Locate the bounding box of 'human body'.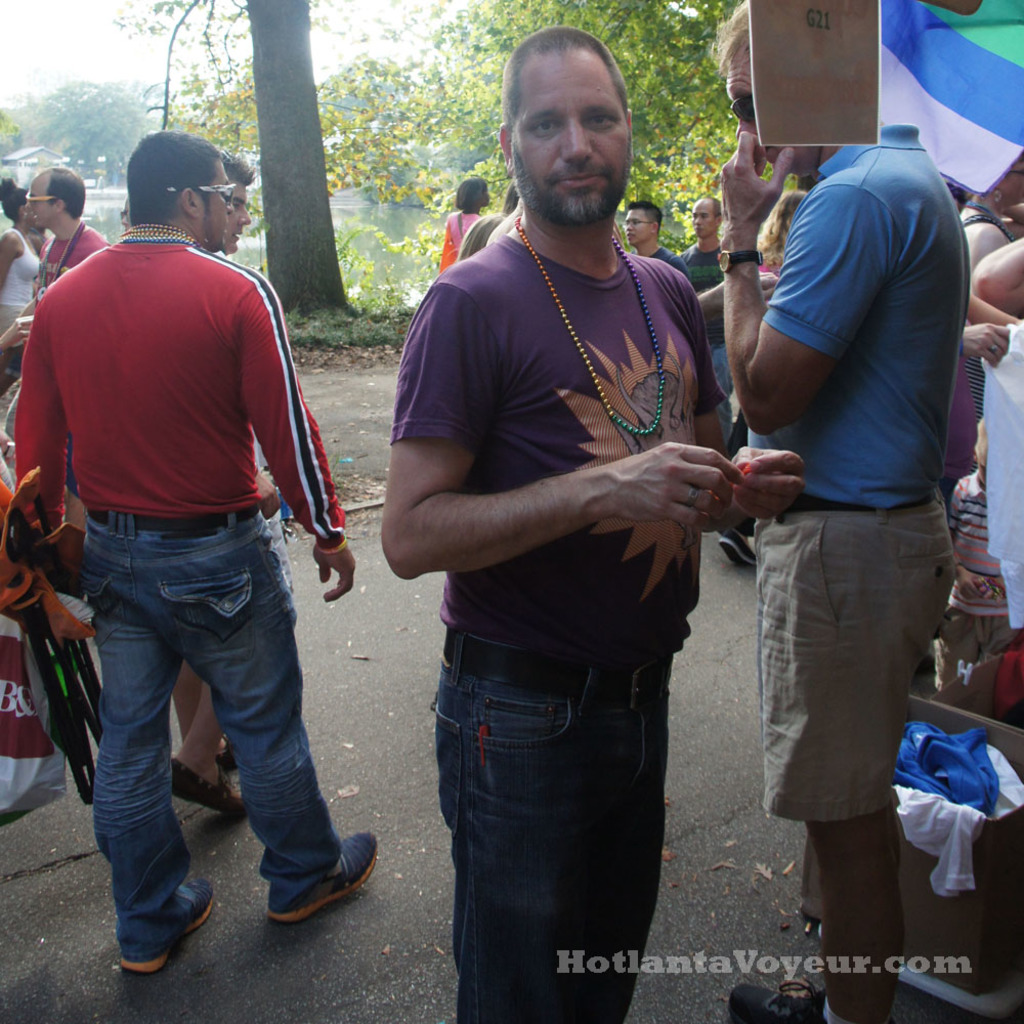
Bounding box: [left=675, top=234, right=750, bottom=438].
